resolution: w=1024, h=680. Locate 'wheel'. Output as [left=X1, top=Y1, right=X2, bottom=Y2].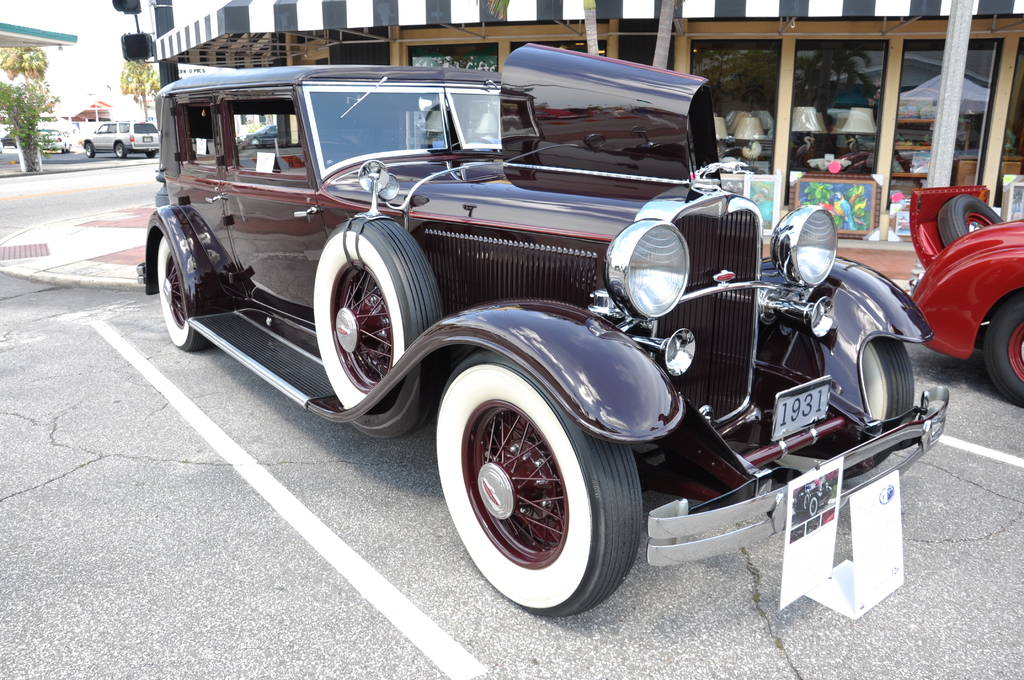
[left=145, top=151, right=156, bottom=158].
